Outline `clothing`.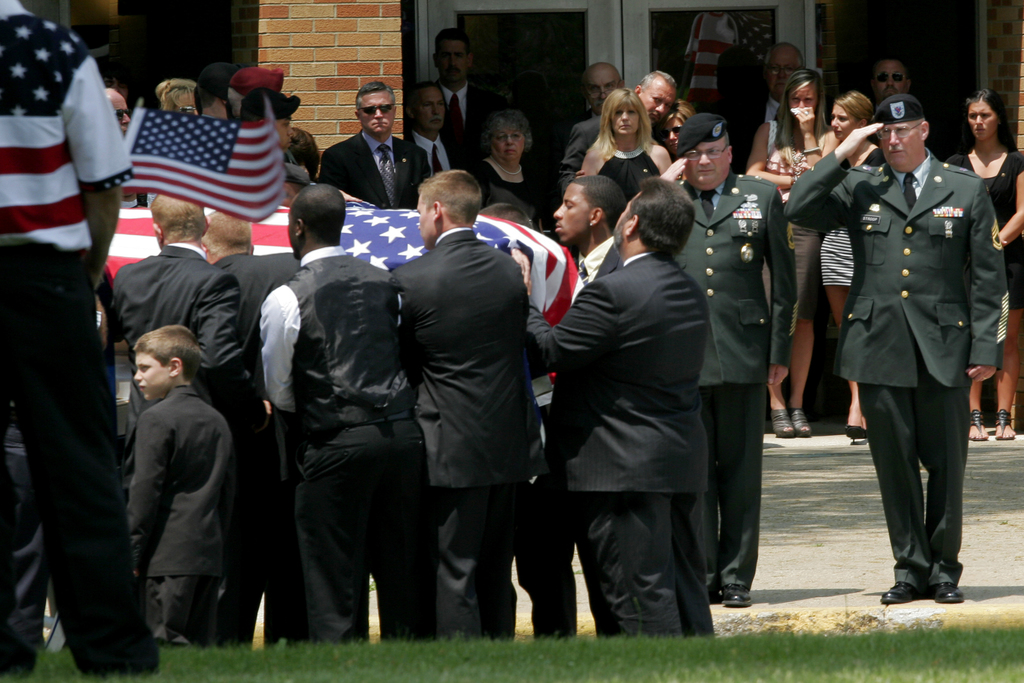
Outline: left=527, top=257, right=713, bottom=492.
